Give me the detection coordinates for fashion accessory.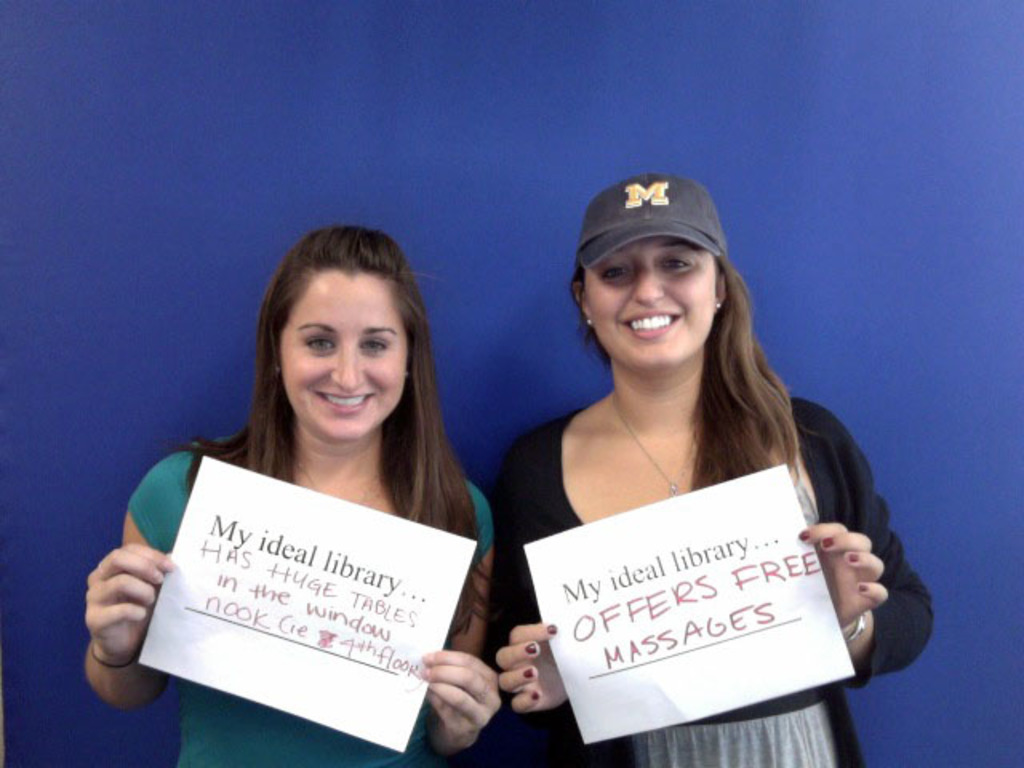
[581,317,595,330].
